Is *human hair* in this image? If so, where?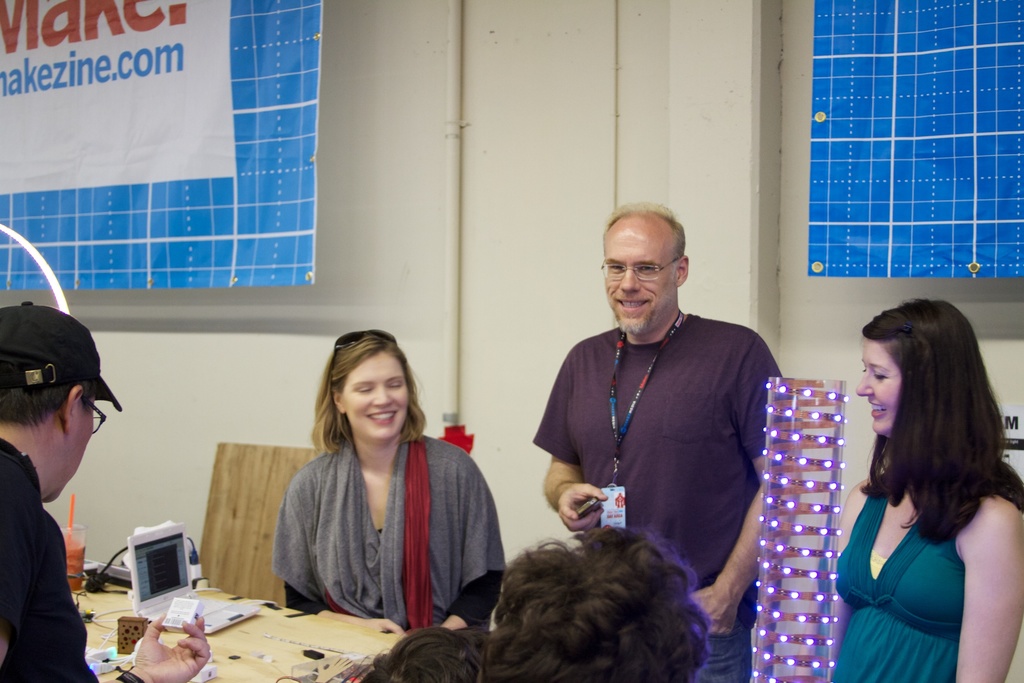
Yes, at (x1=606, y1=199, x2=687, y2=266).
